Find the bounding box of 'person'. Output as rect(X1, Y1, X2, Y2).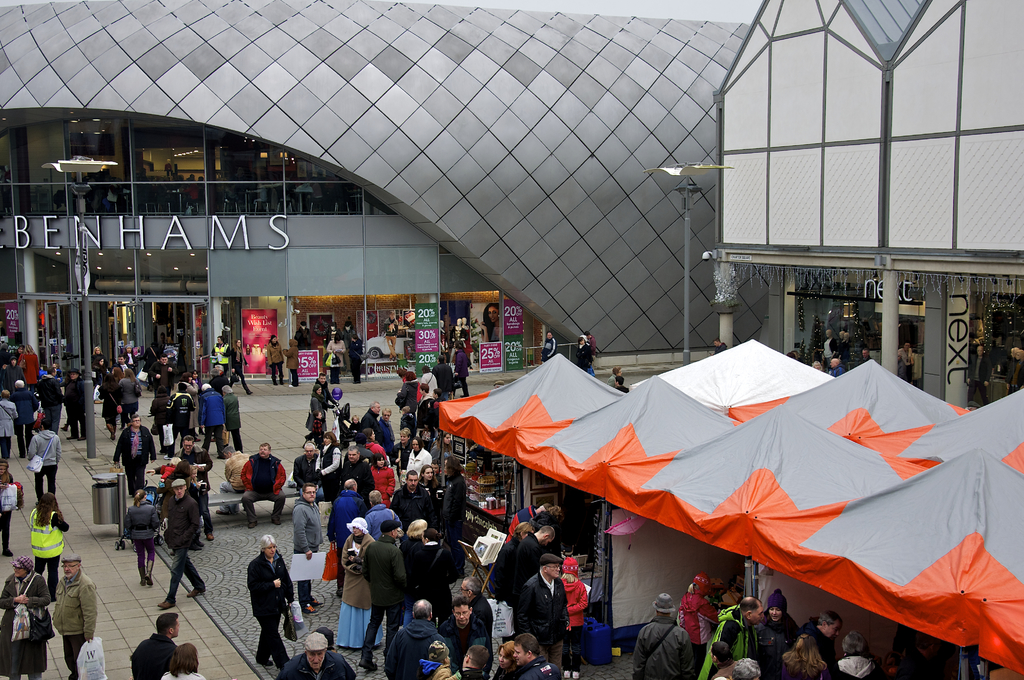
rect(298, 445, 310, 480).
